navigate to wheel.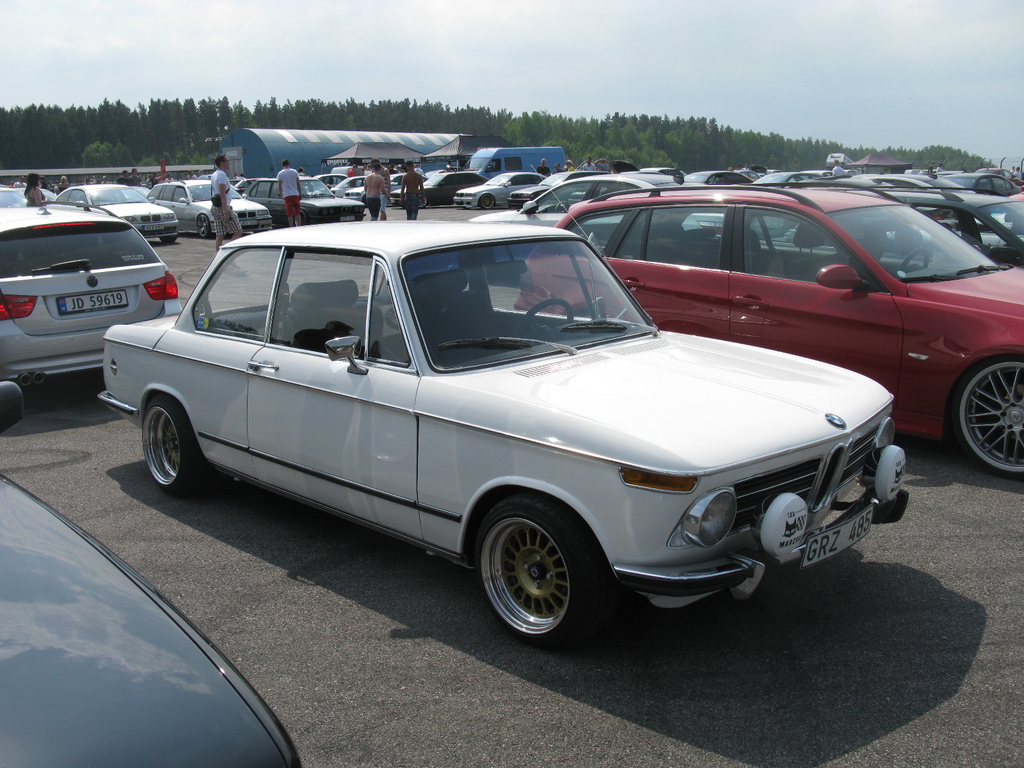
Navigation target: Rect(127, 390, 230, 508).
